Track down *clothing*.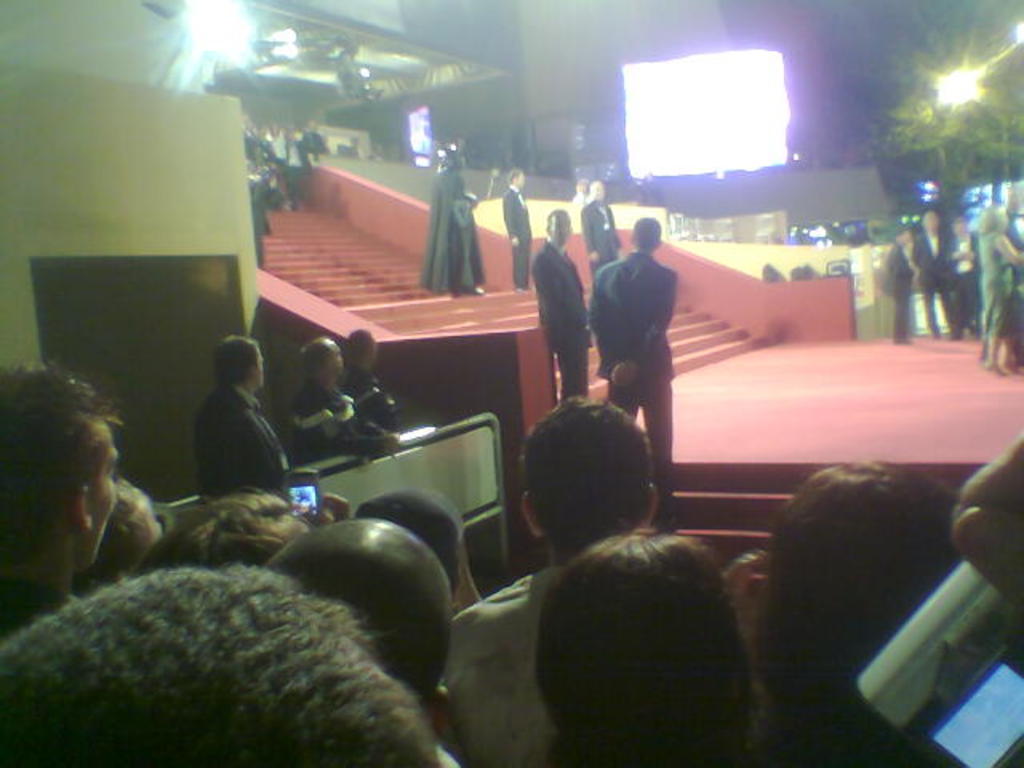
Tracked to (288,378,376,458).
